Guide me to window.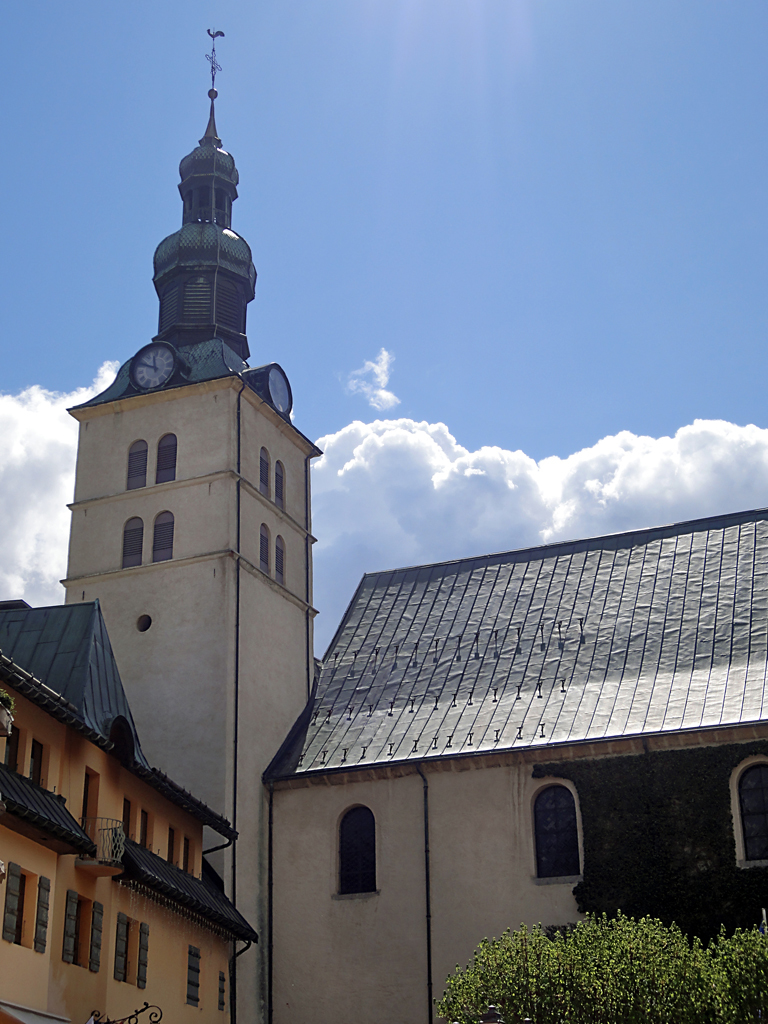
Guidance: <bbox>160, 435, 178, 483</bbox>.
